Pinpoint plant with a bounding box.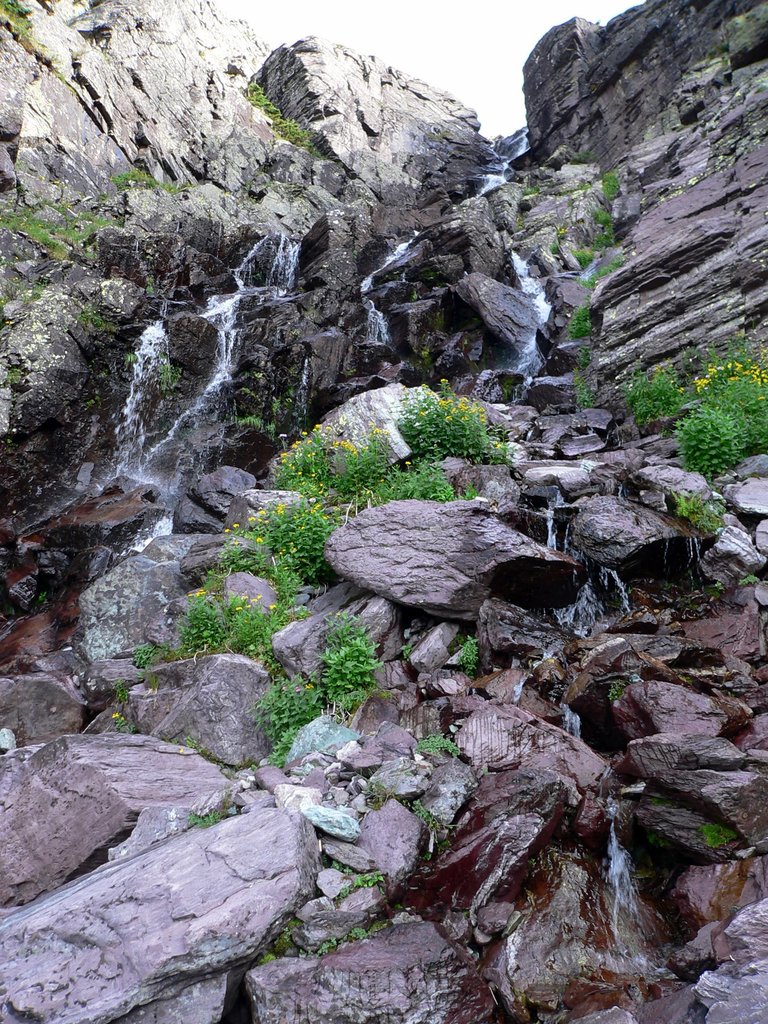
locate(109, 713, 138, 732).
